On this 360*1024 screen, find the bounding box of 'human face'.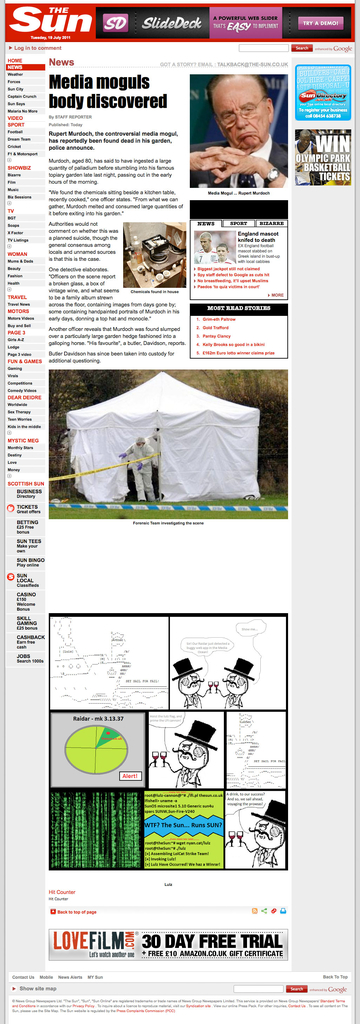
Bounding box: left=199, top=233, right=213, bottom=248.
